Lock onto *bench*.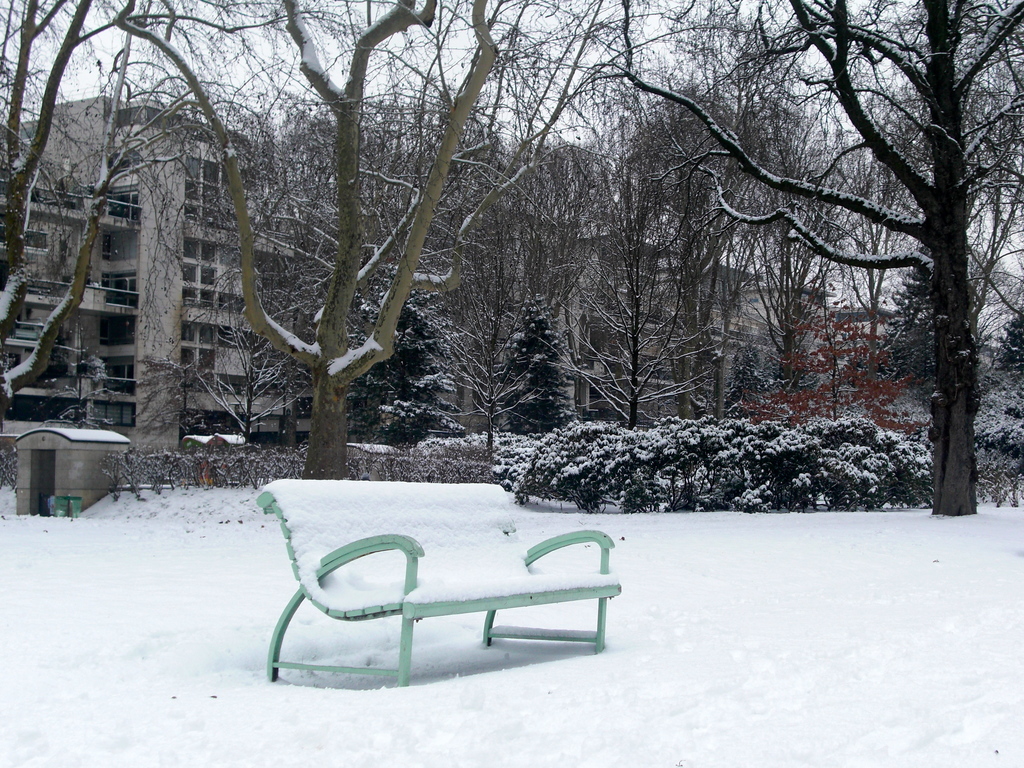
Locked: 253/491/624/687.
